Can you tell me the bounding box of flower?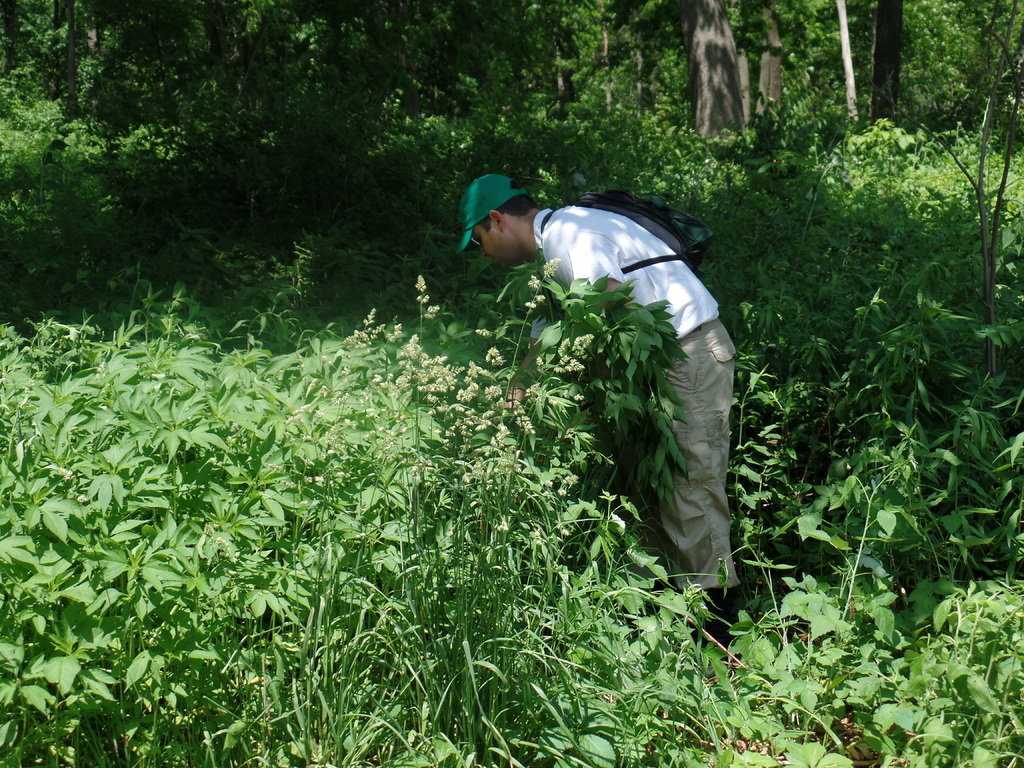
<bbox>408, 272, 436, 305</bbox>.
